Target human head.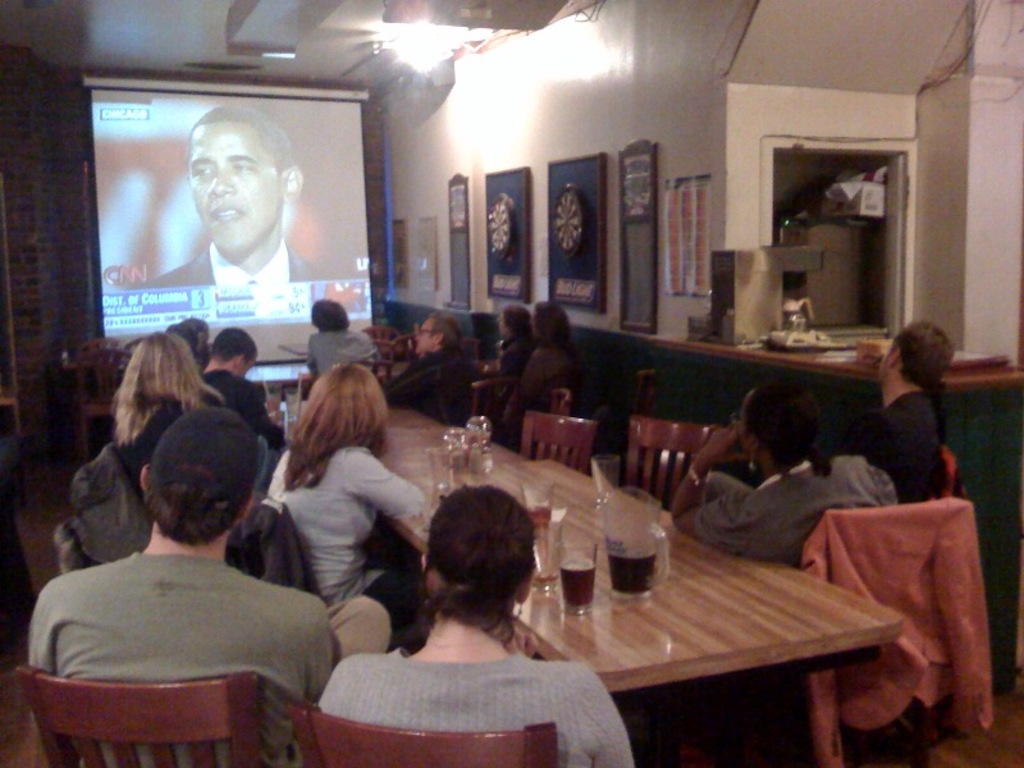
Target region: 411 315 467 355.
